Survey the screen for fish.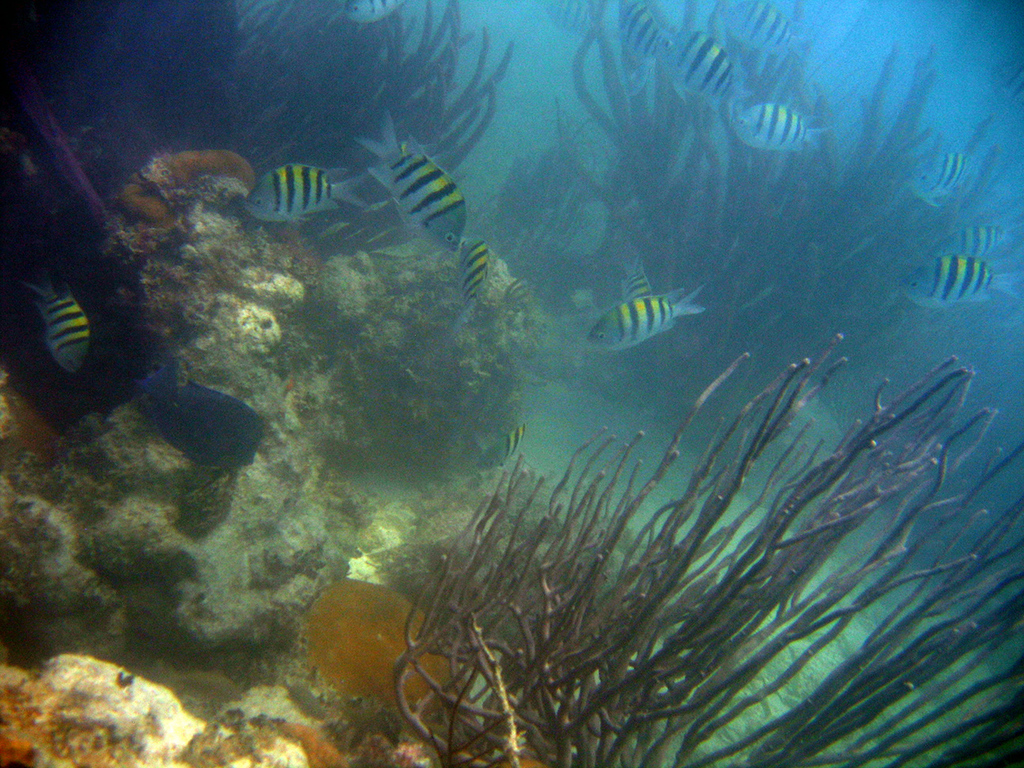
Survey found: {"left": 987, "top": 55, "right": 1023, "bottom": 97}.
